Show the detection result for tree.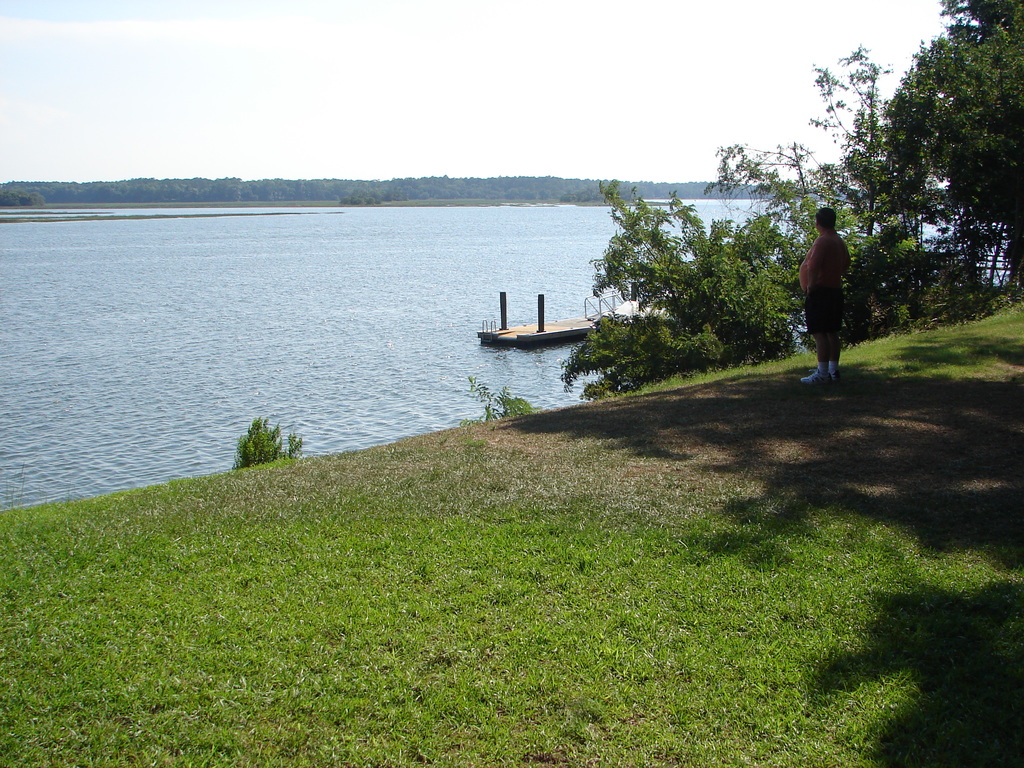
bbox(559, 173, 800, 401).
